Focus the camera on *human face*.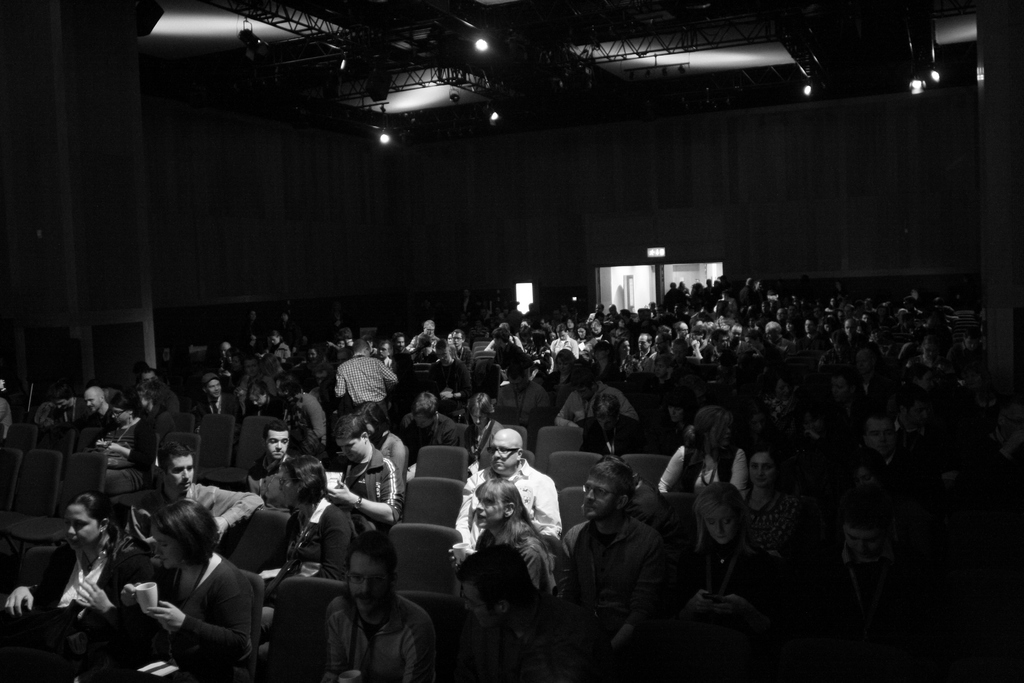
Focus region: 700:503:725:547.
